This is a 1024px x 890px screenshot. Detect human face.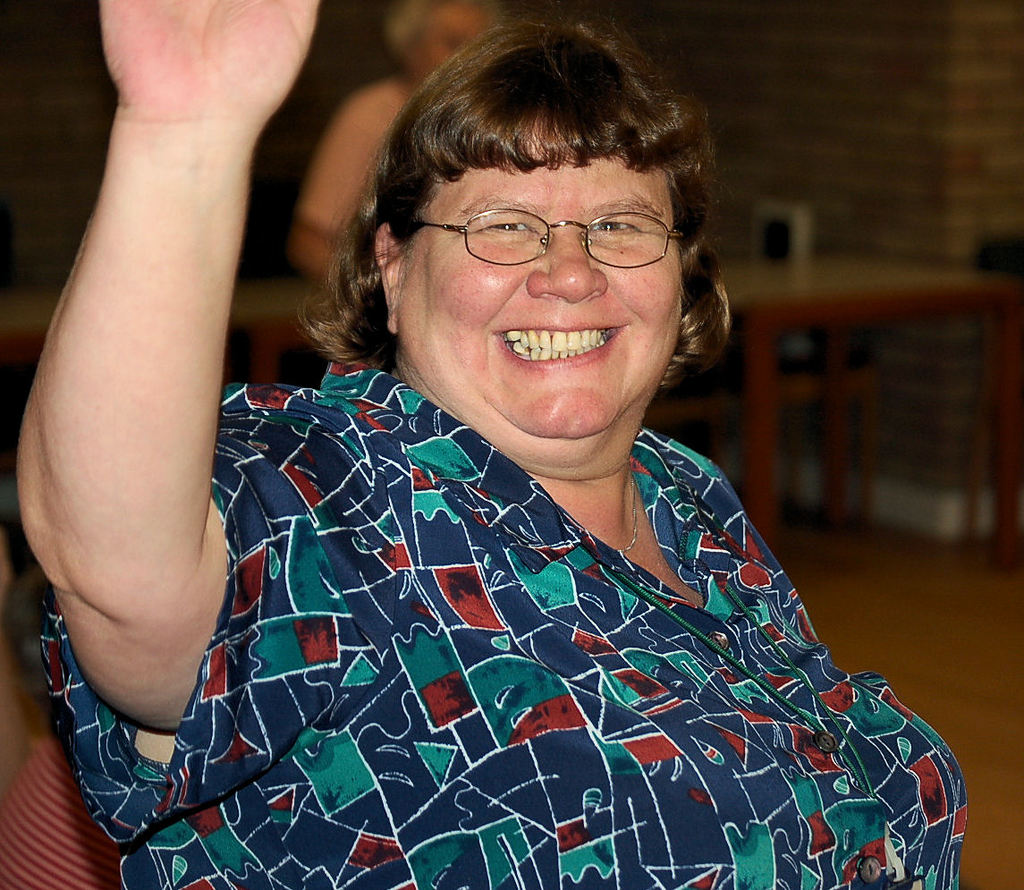
[x1=395, y1=112, x2=685, y2=437].
